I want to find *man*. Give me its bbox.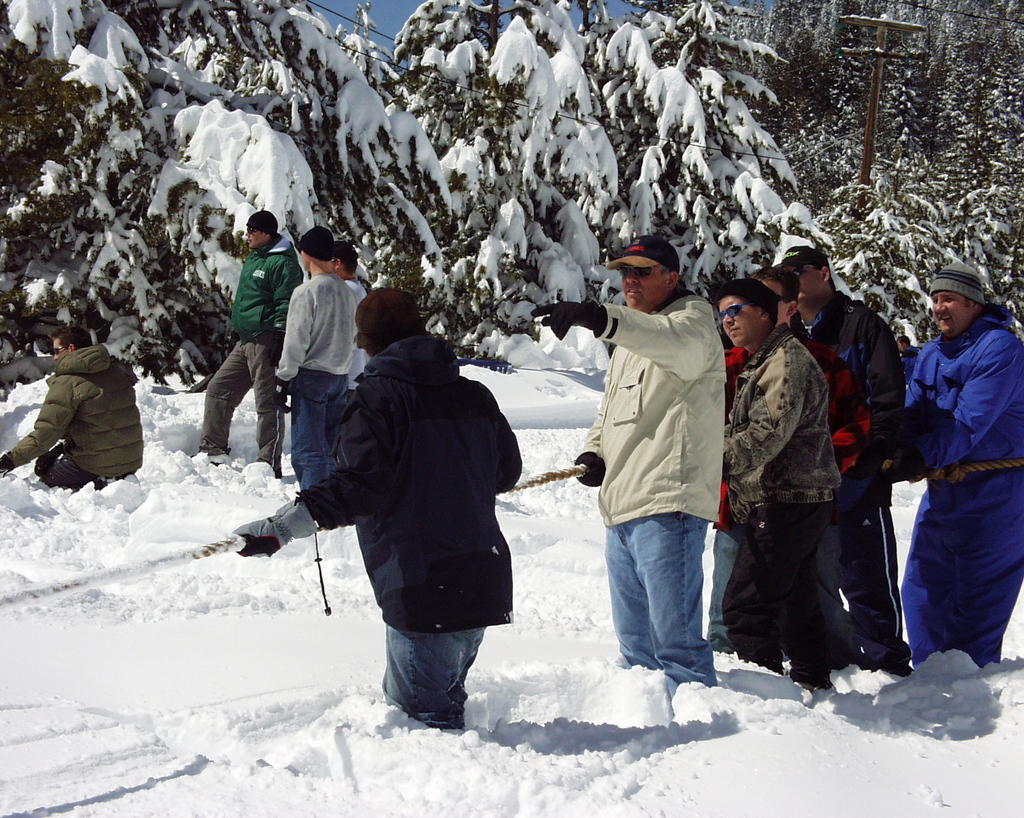
{"left": 706, "top": 264, "right": 872, "bottom": 672}.
